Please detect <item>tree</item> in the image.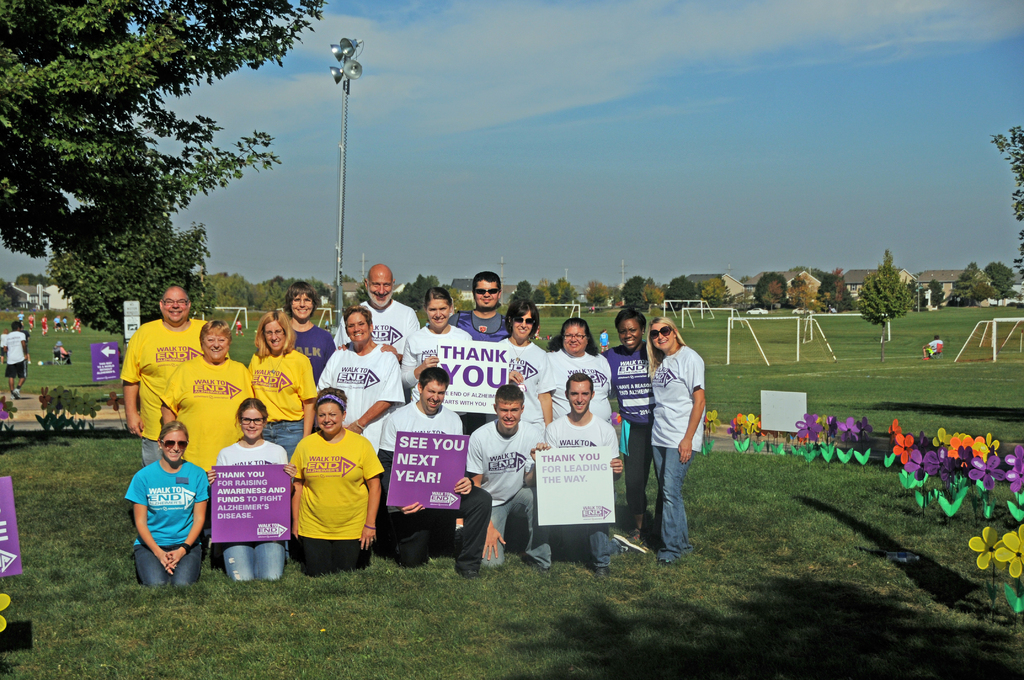
[509, 274, 607, 308].
